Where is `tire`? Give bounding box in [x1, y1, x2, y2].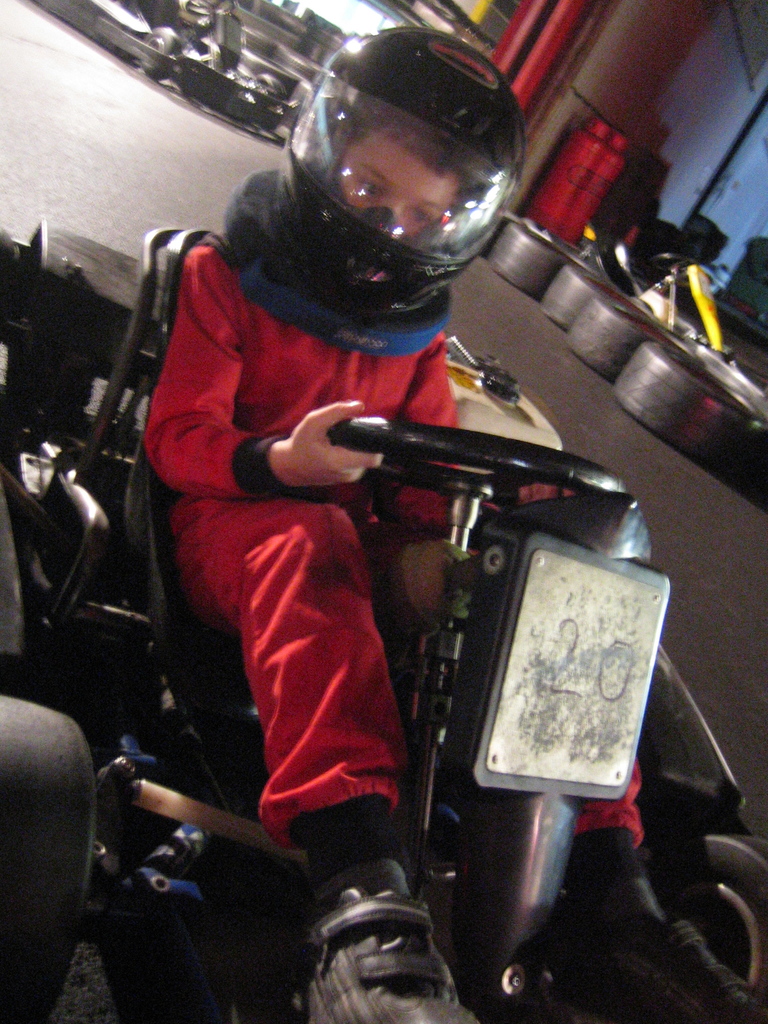
[146, 29, 179, 80].
